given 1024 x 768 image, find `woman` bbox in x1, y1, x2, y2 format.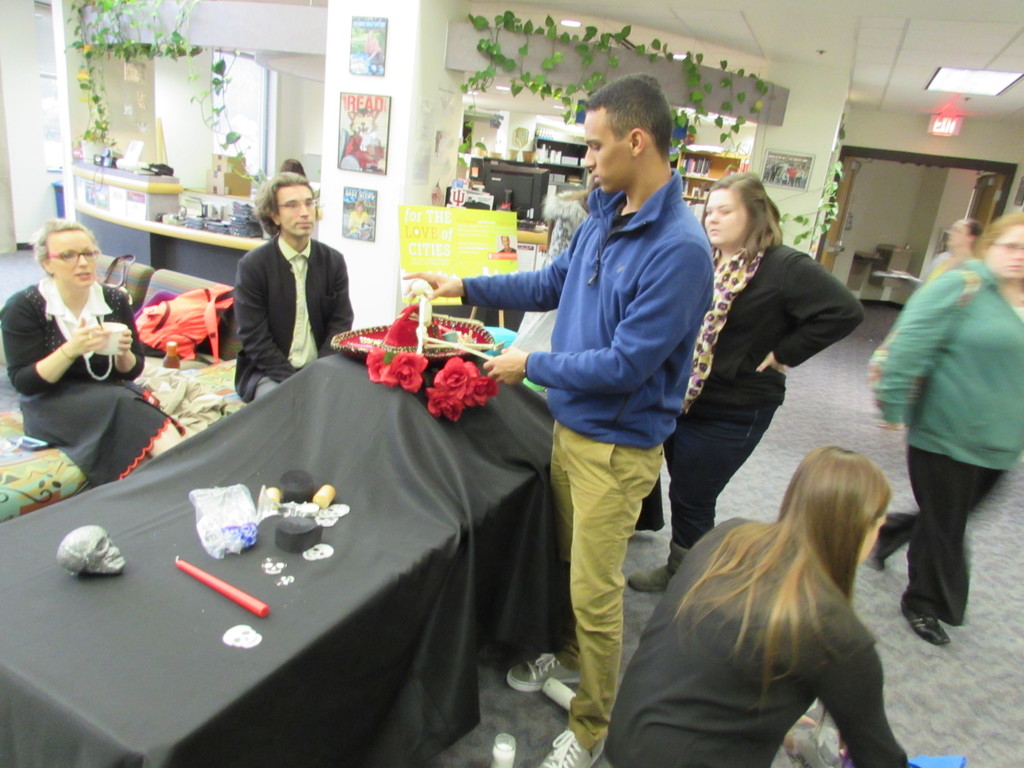
660, 164, 859, 577.
